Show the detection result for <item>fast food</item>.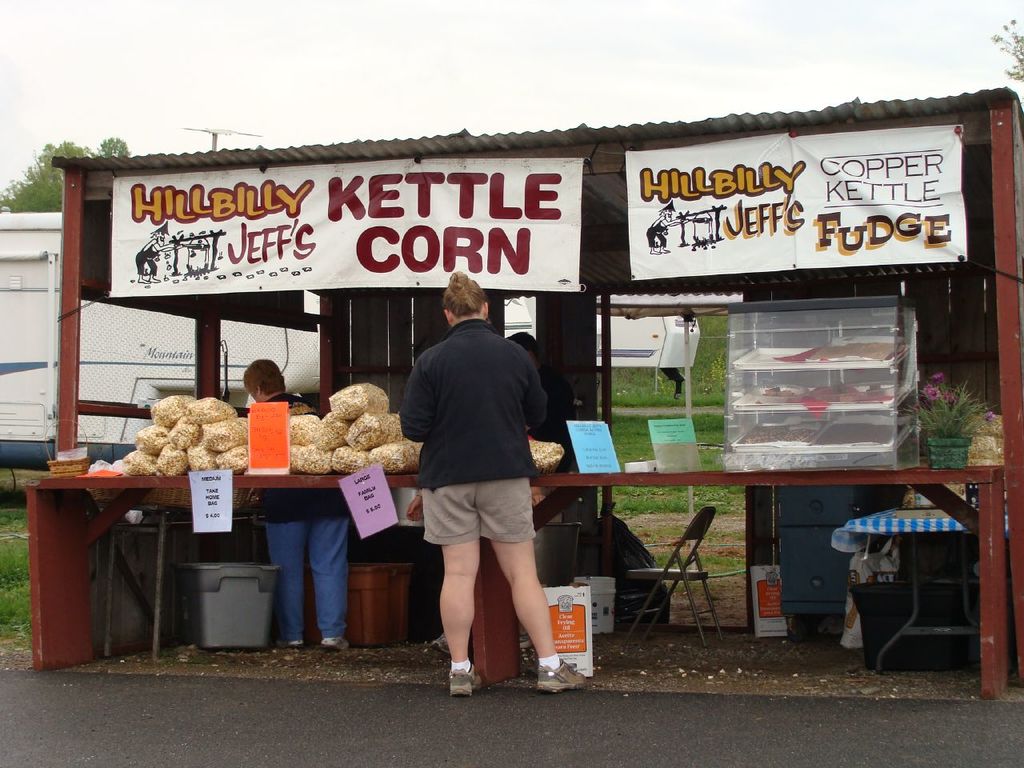
958/434/1004/462.
